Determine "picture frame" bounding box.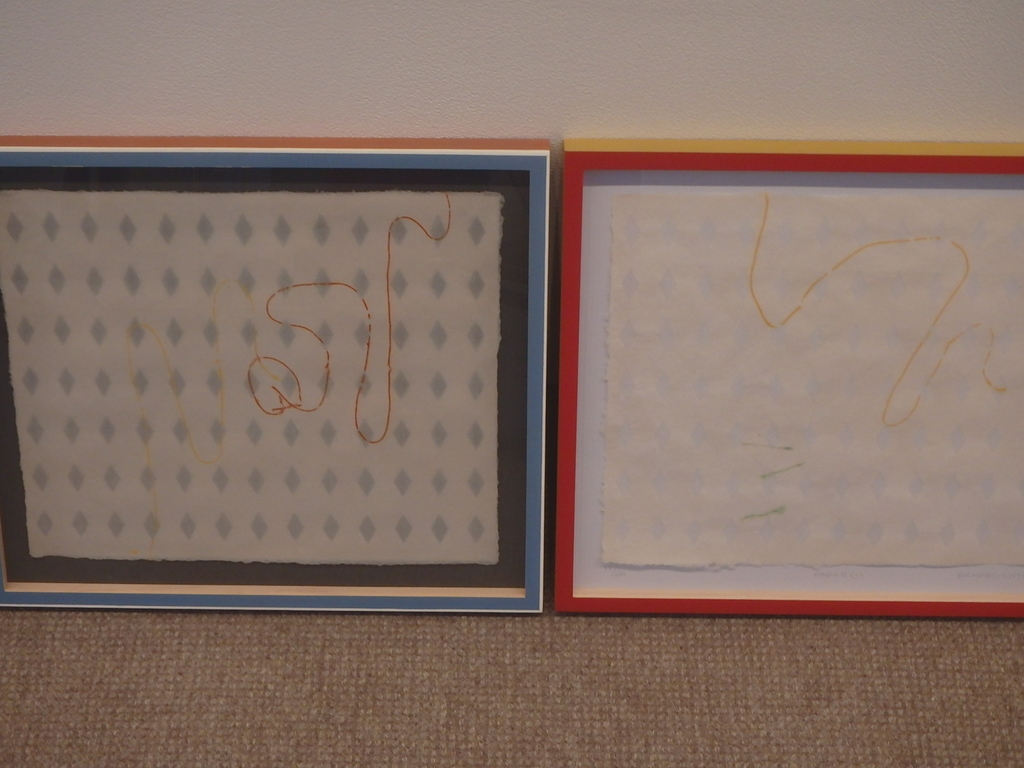
Determined: box(556, 141, 1023, 622).
